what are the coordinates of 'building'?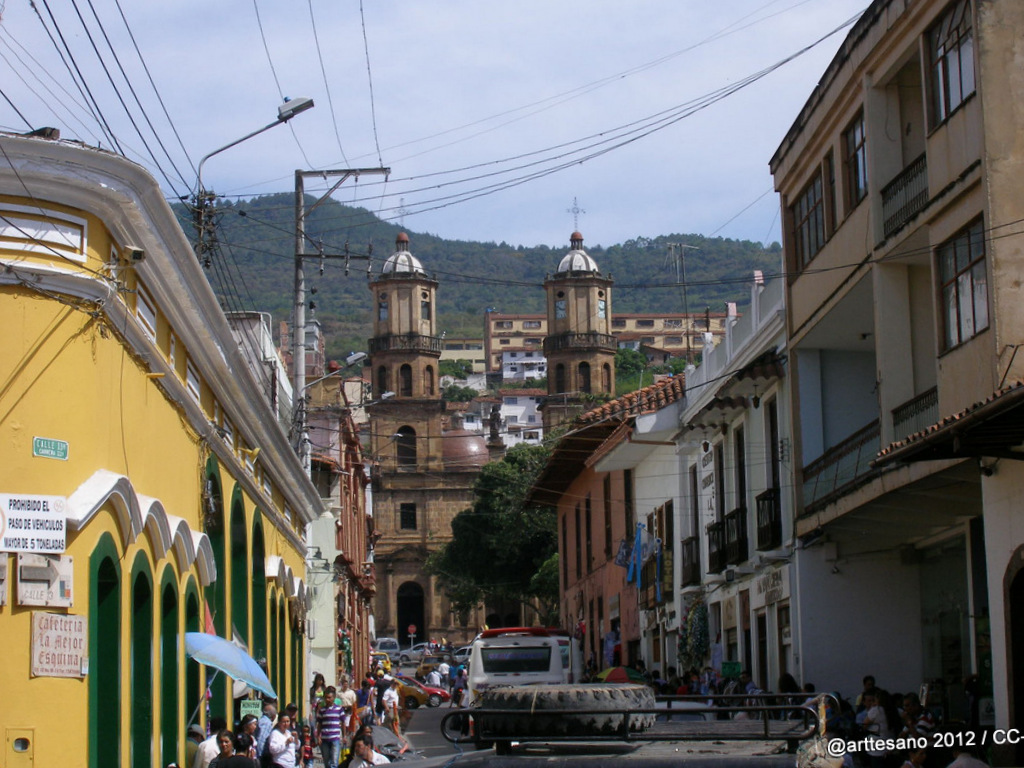
{"left": 0, "top": 135, "right": 375, "bottom": 767}.
